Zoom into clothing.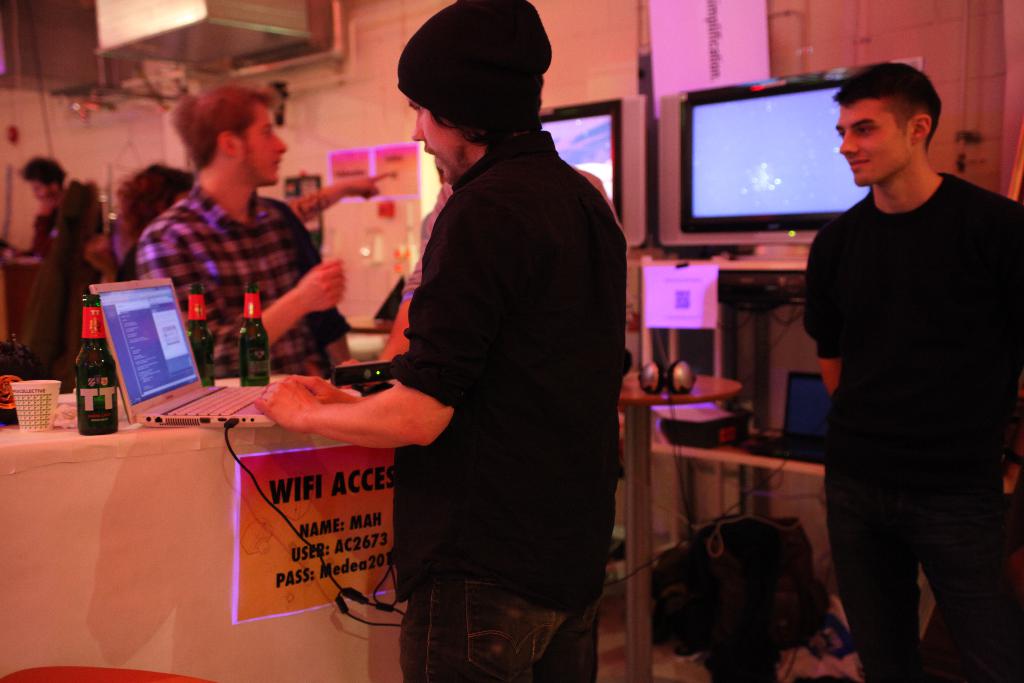
Zoom target: [386,125,632,682].
